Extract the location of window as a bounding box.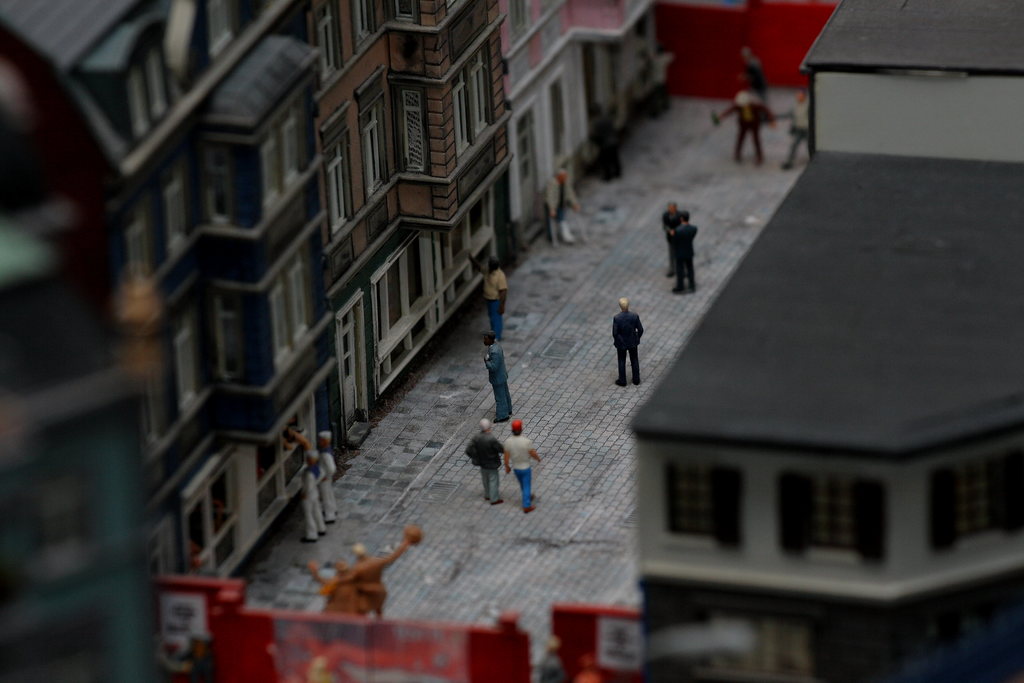
box=[549, 69, 579, 165].
